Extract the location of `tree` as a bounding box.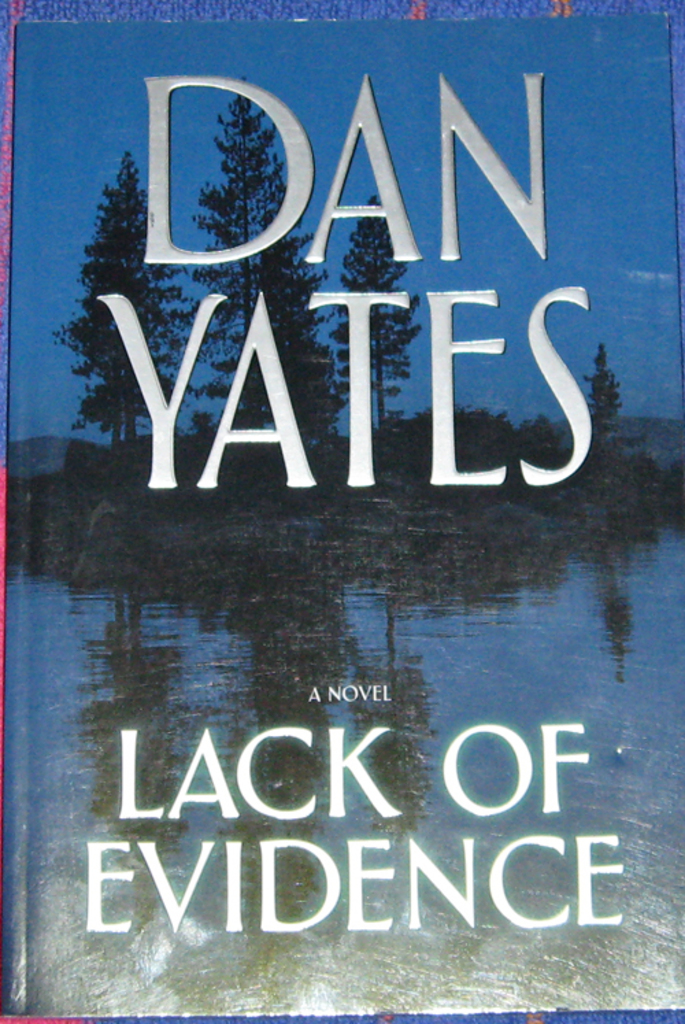
(x1=193, y1=75, x2=342, y2=446).
